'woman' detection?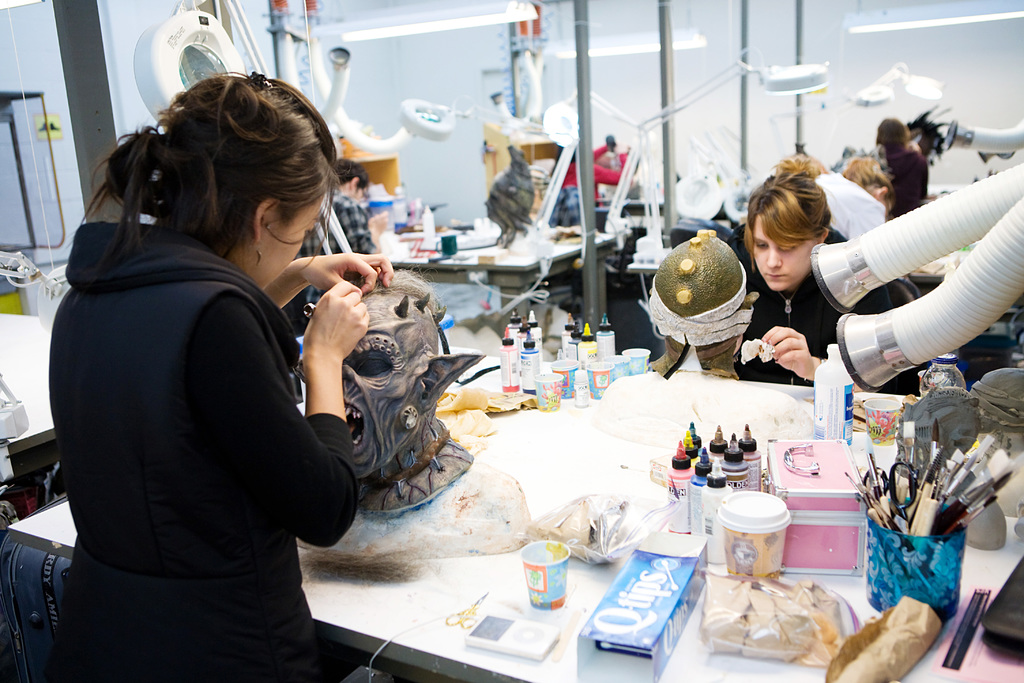
x1=737 y1=157 x2=893 y2=387
